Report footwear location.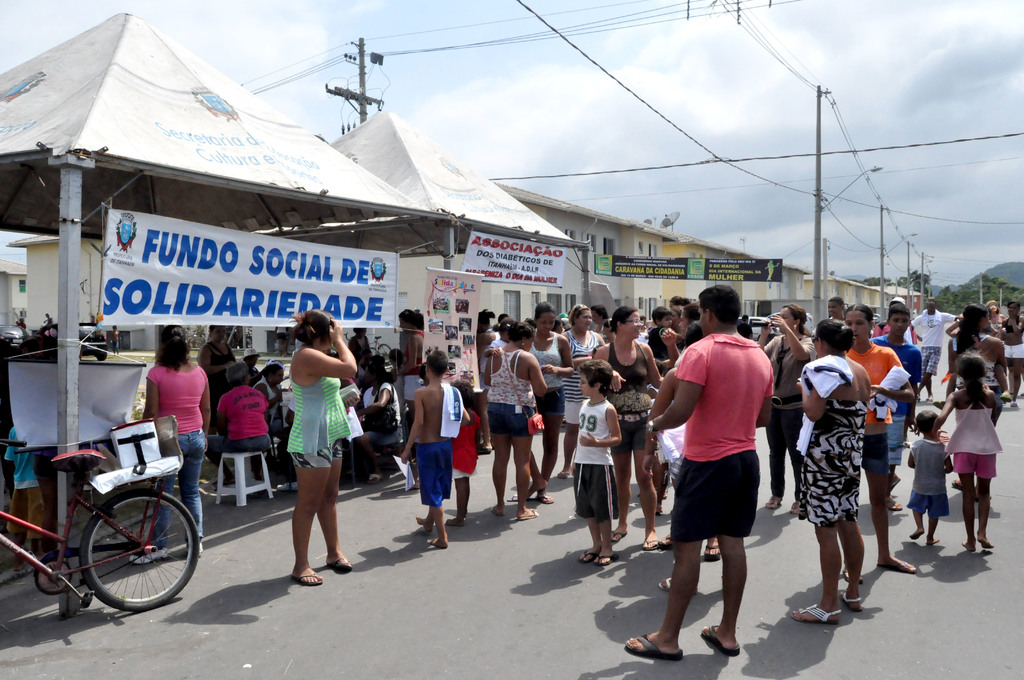
Report: (655, 505, 664, 515).
